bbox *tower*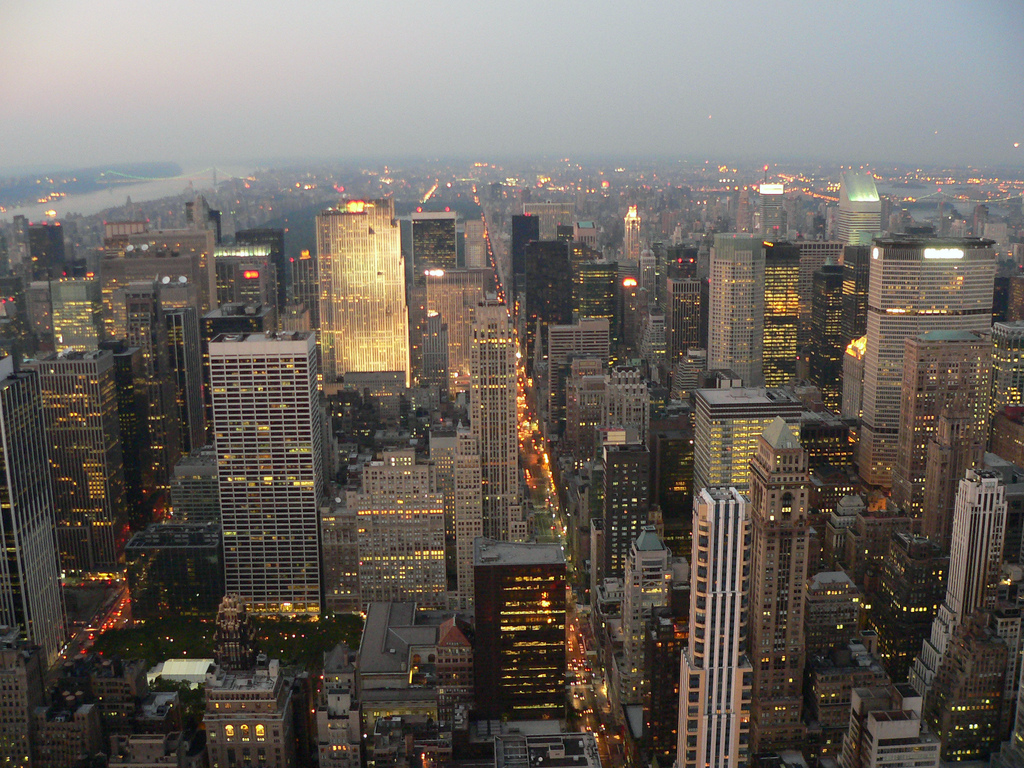
{"x1": 620, "y1": 204, "x2": 641, "y2": 254}
